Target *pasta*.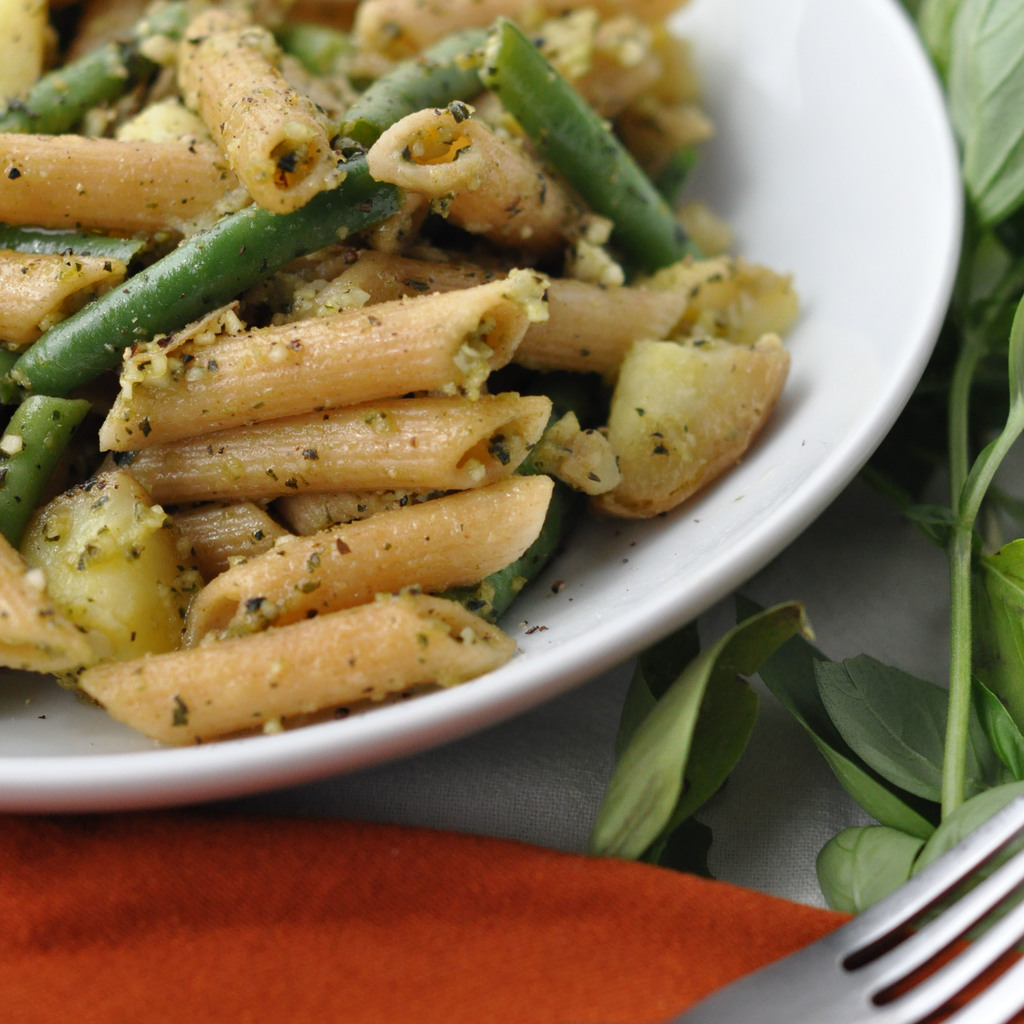
Target region: <box>0,0,828,844</box>.
